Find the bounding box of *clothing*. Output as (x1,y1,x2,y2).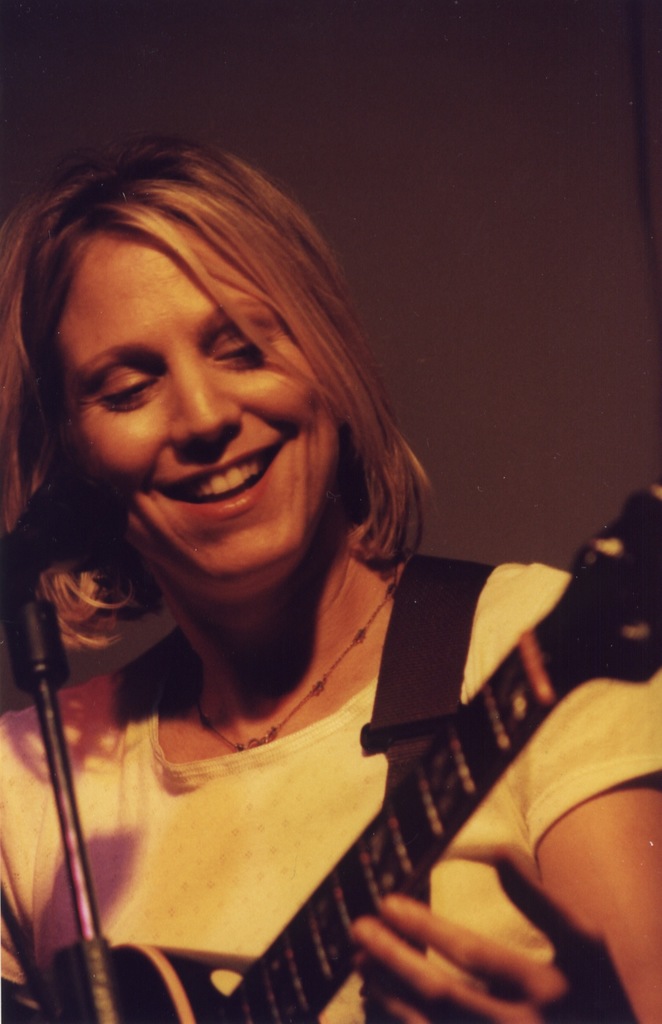
(0,356,565,1018).
